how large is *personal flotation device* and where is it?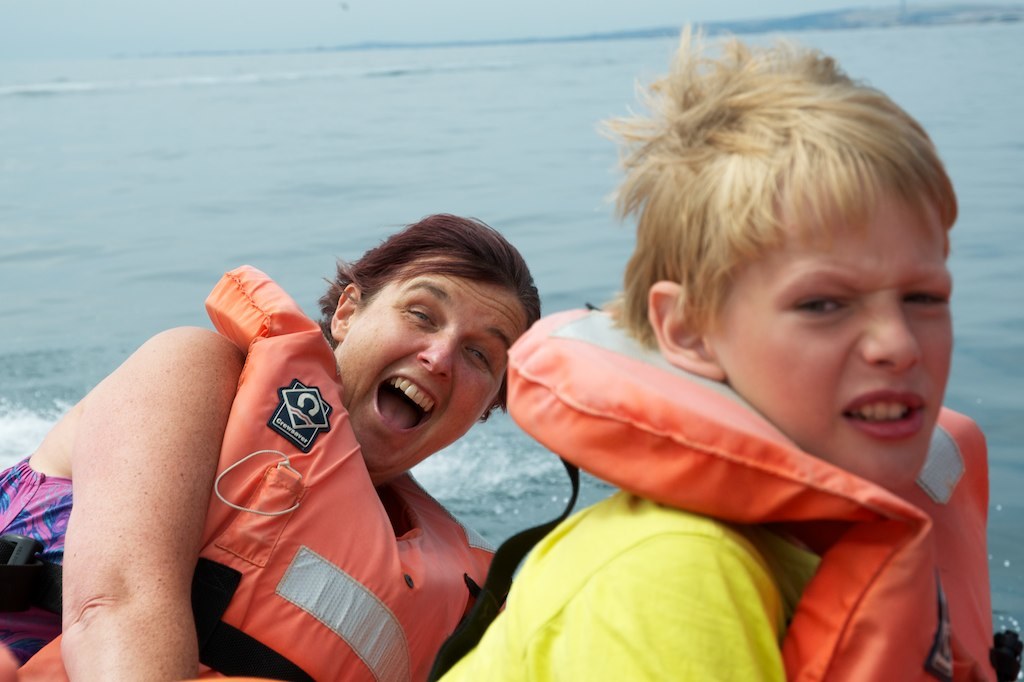
Bounding box: crop(506, 291, 994, 681).
